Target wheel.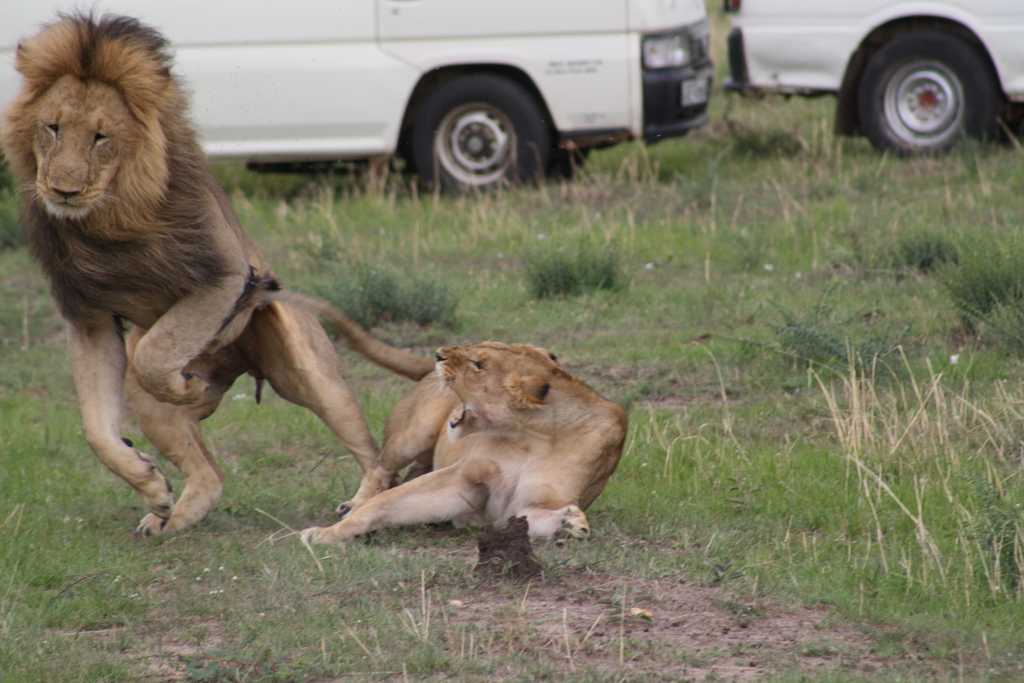
Target region: rect(415, 73, 548, 195).
